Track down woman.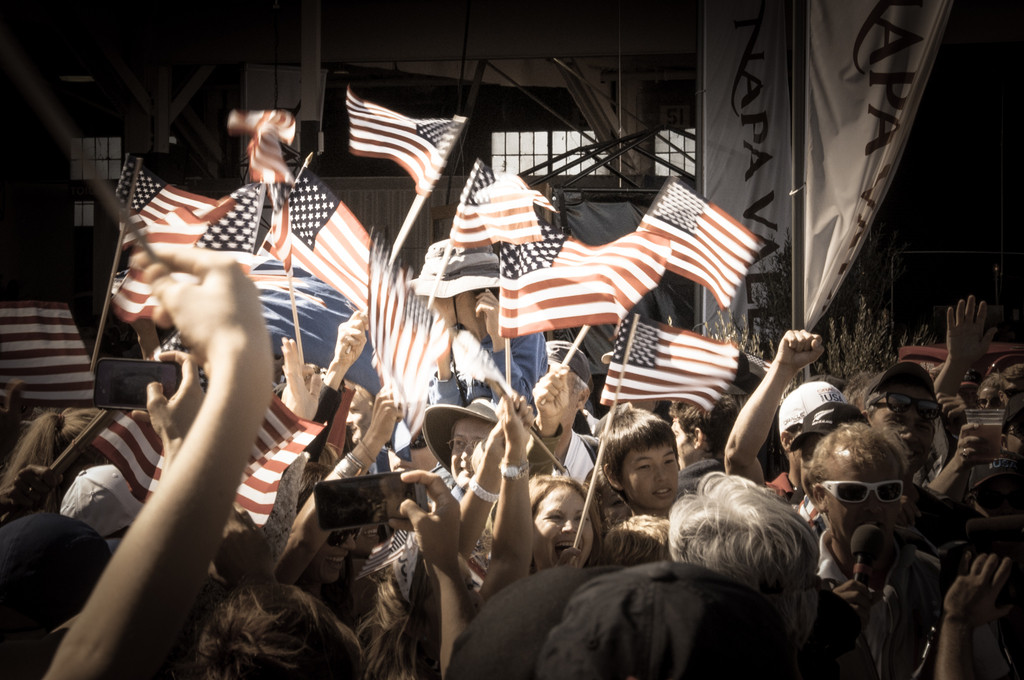
Tracked to {"left": 977, "top": 373, "right": 1004, "bottom": 411}.
